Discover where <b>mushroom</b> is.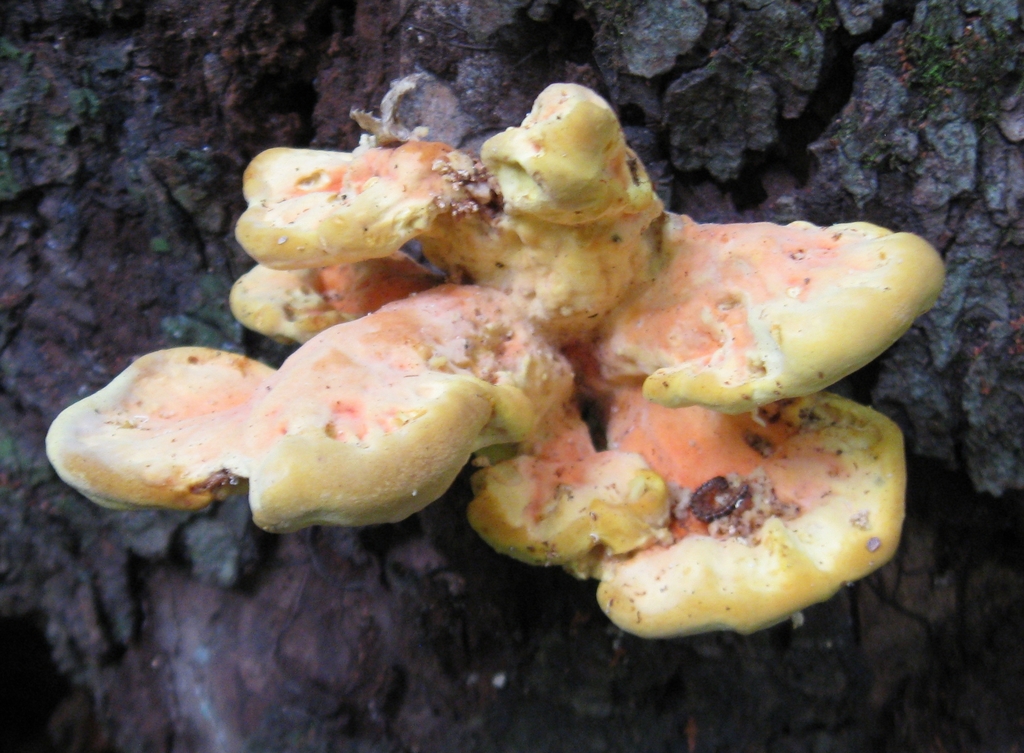
Discovered at <box>472,392,920,653</box>.
